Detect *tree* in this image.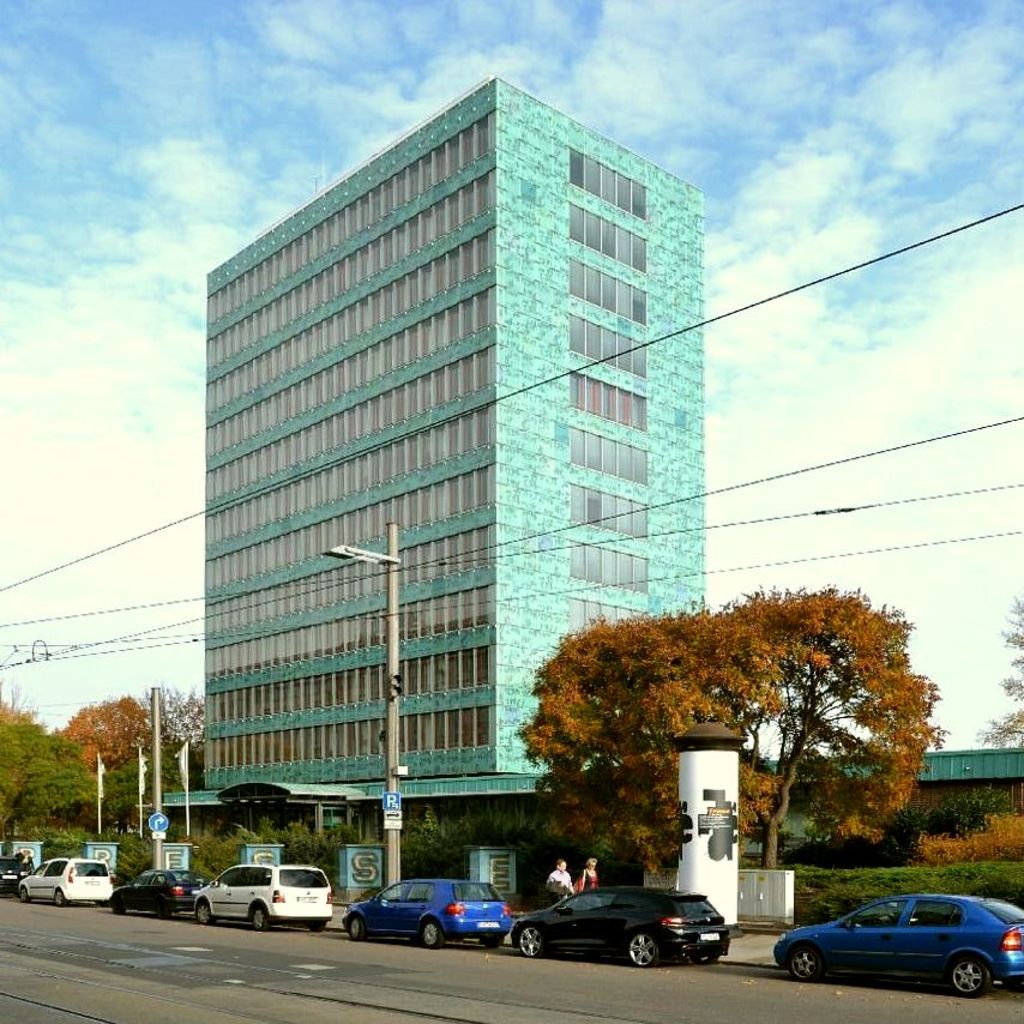
Detection: (982, 606, 1023, 747).
